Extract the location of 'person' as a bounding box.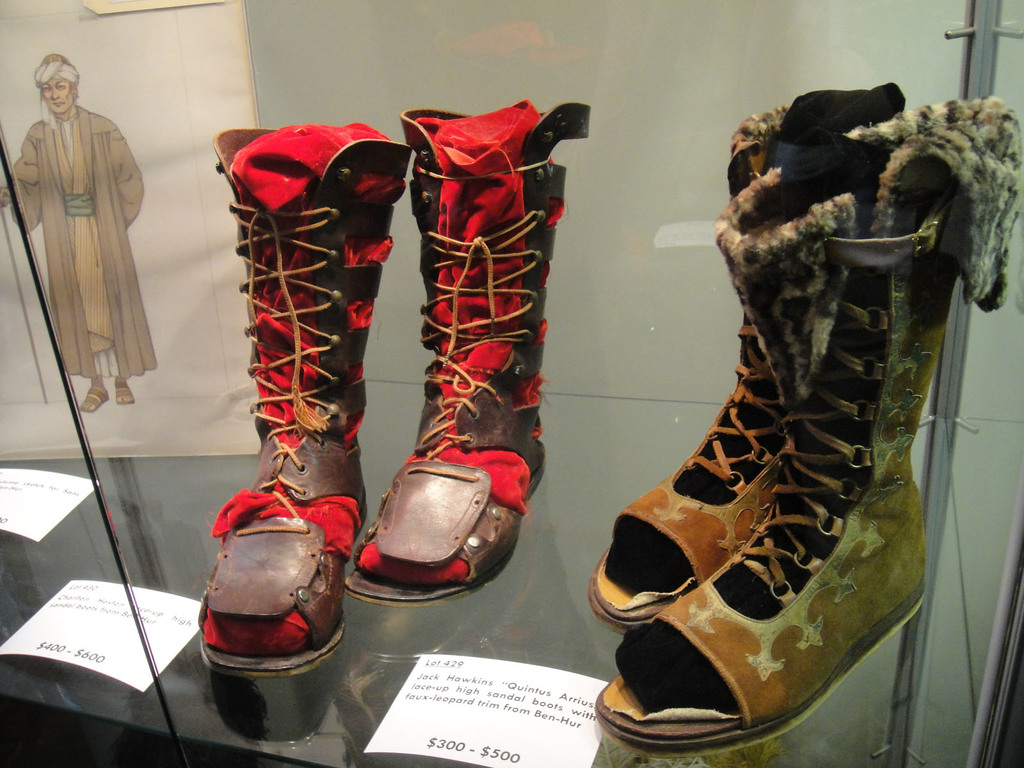
{"left": 0, "top": 48, "right": 167, "bottom": 419}.
